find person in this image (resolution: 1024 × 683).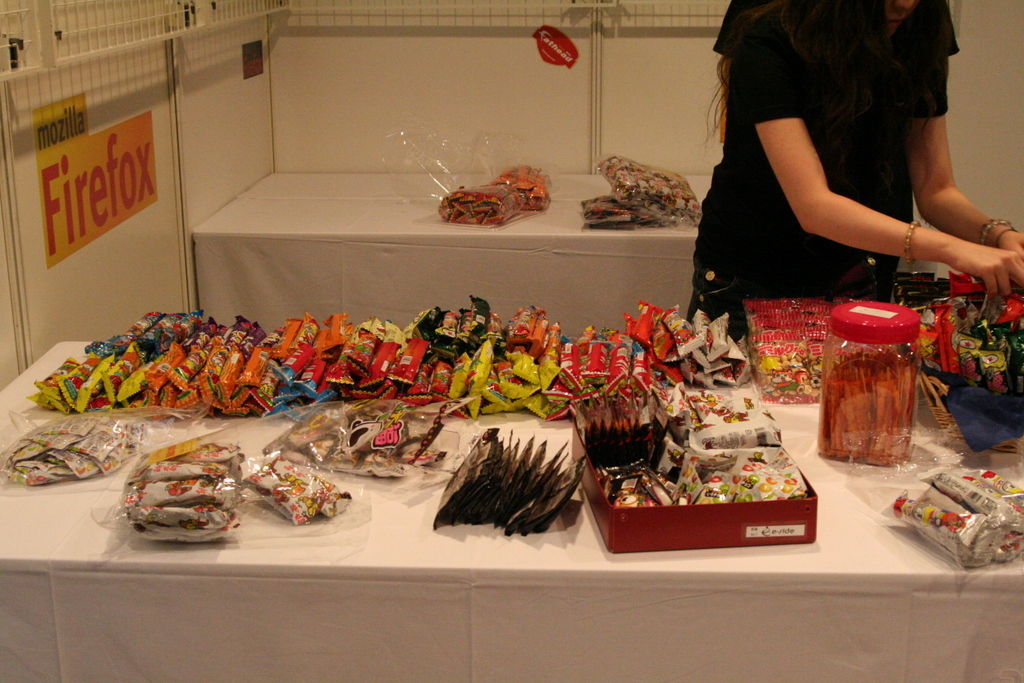
{"left": 691, "top": 0, "right": 1006, "bottom": 344}.
